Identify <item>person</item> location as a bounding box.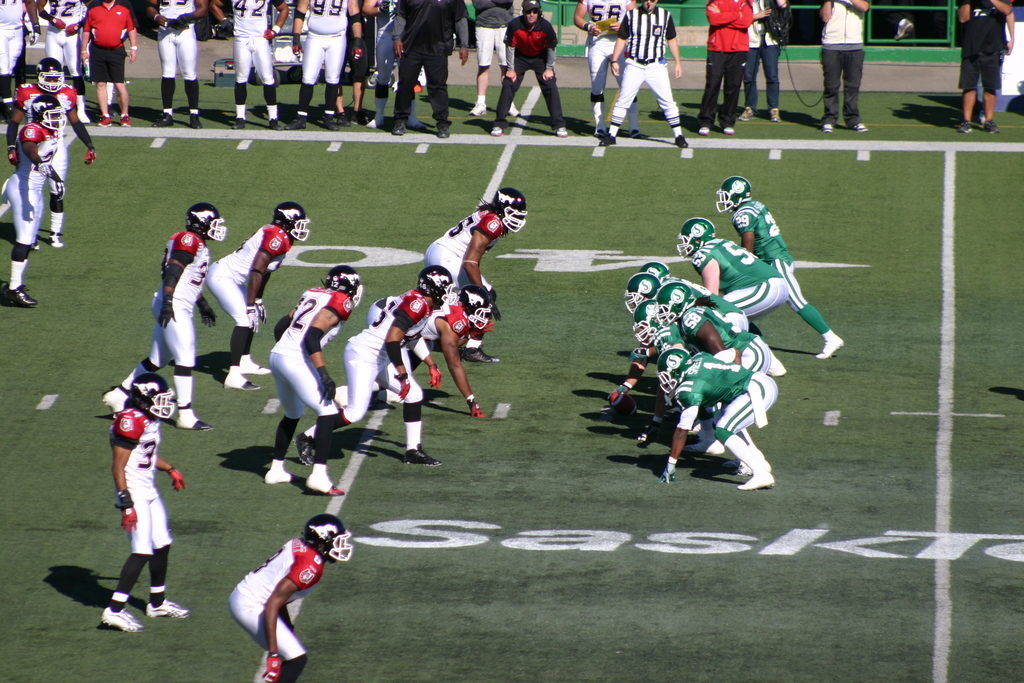
{"x1": 102, "y1": 385, "x2": 173, "y2": 640}.
